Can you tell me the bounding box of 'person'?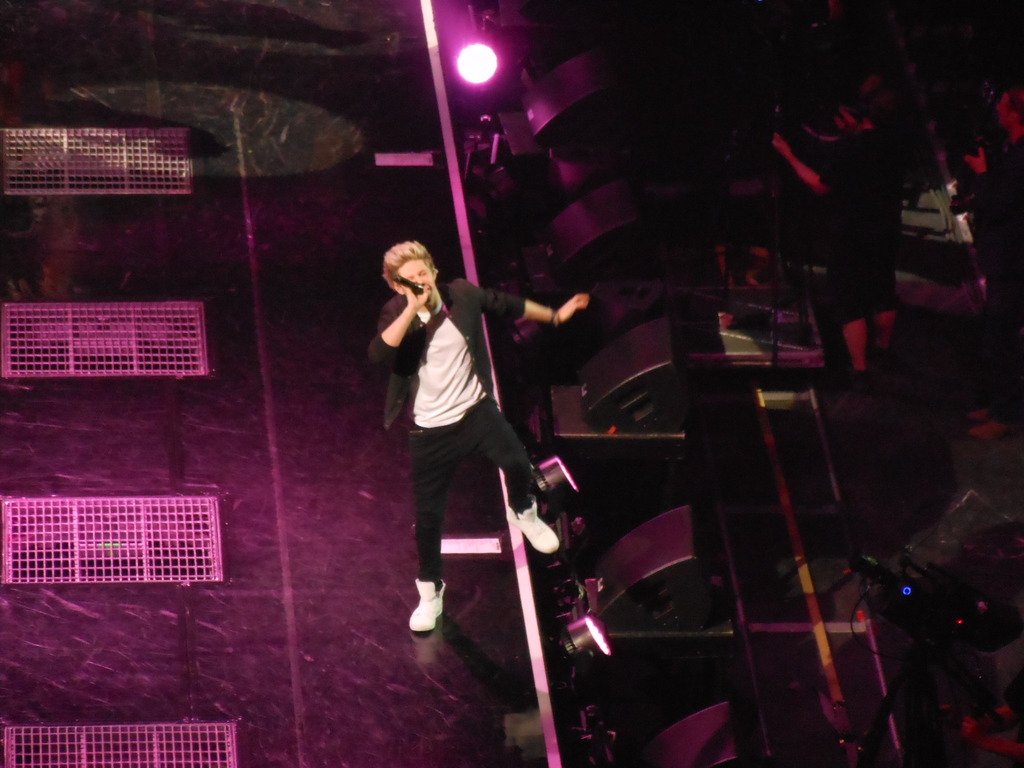
[x1=959, y1=88, x2=1023, y2=352].
